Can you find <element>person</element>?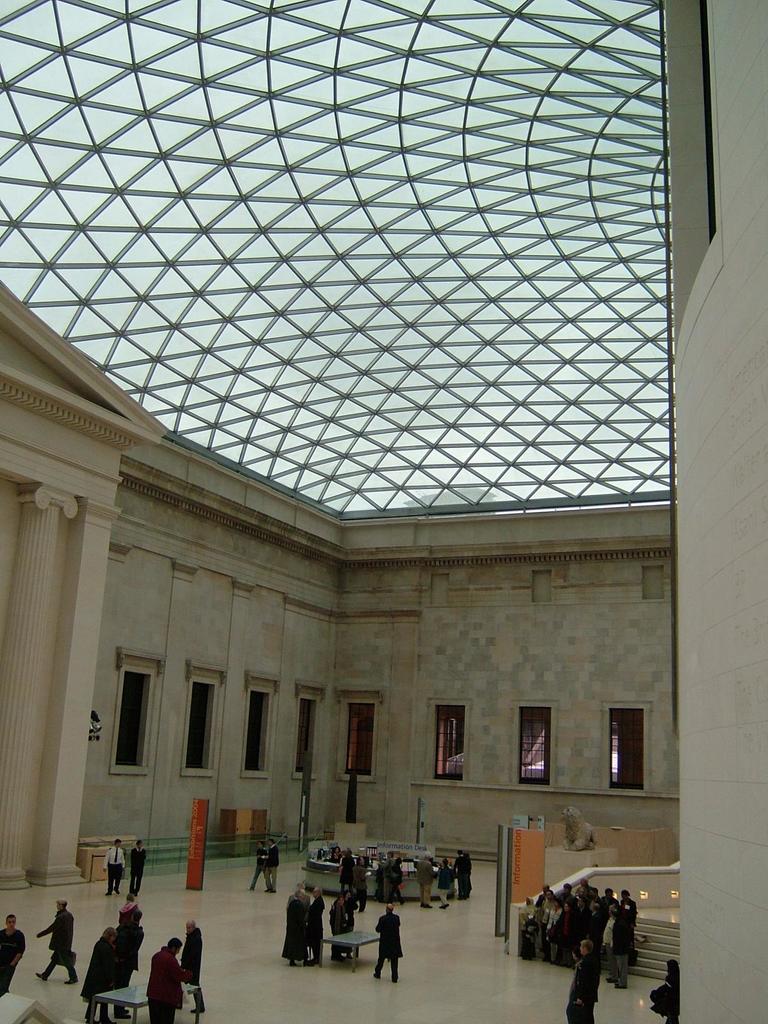
Yes, bounding box: detection(371, 864, 385, 904).
